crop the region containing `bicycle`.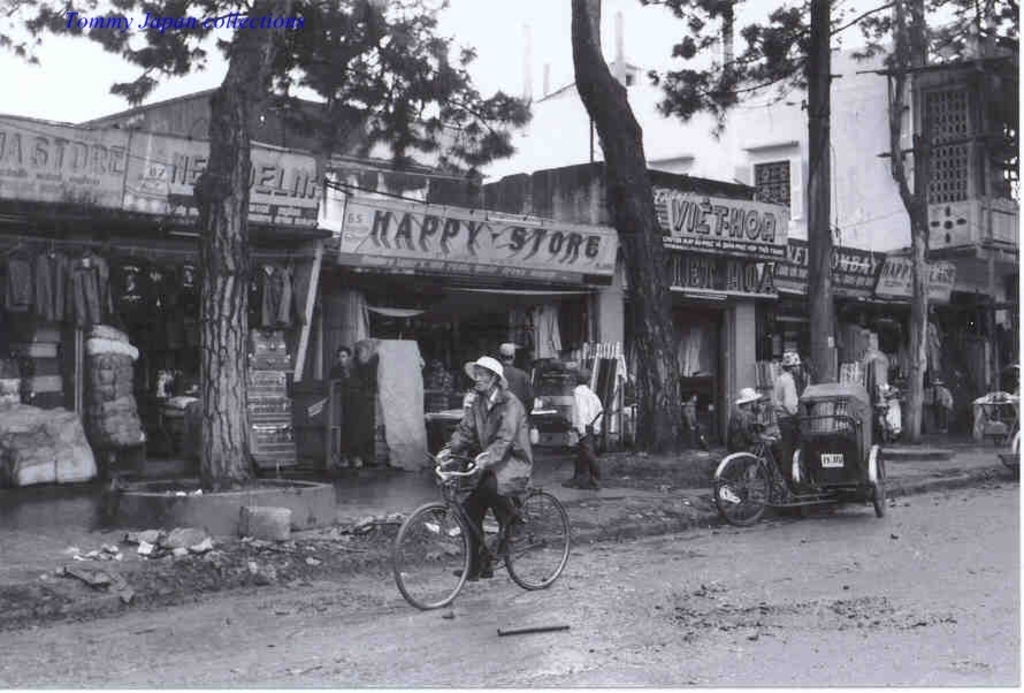
Crop region: [388, 444, 580, 611].
